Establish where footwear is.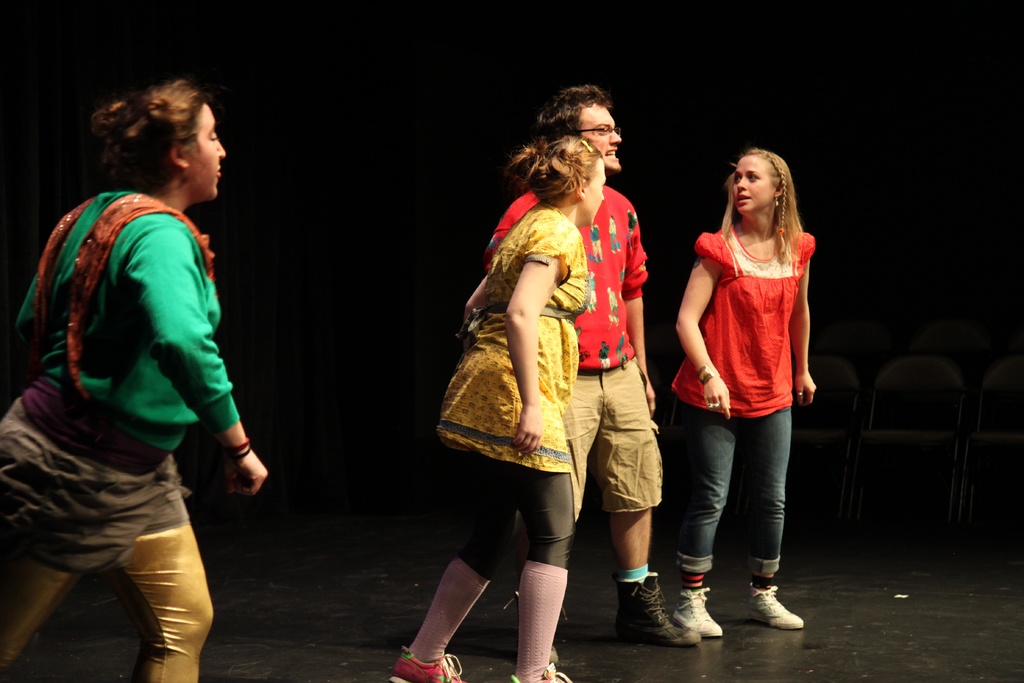
Established at (609,575,722,657).
